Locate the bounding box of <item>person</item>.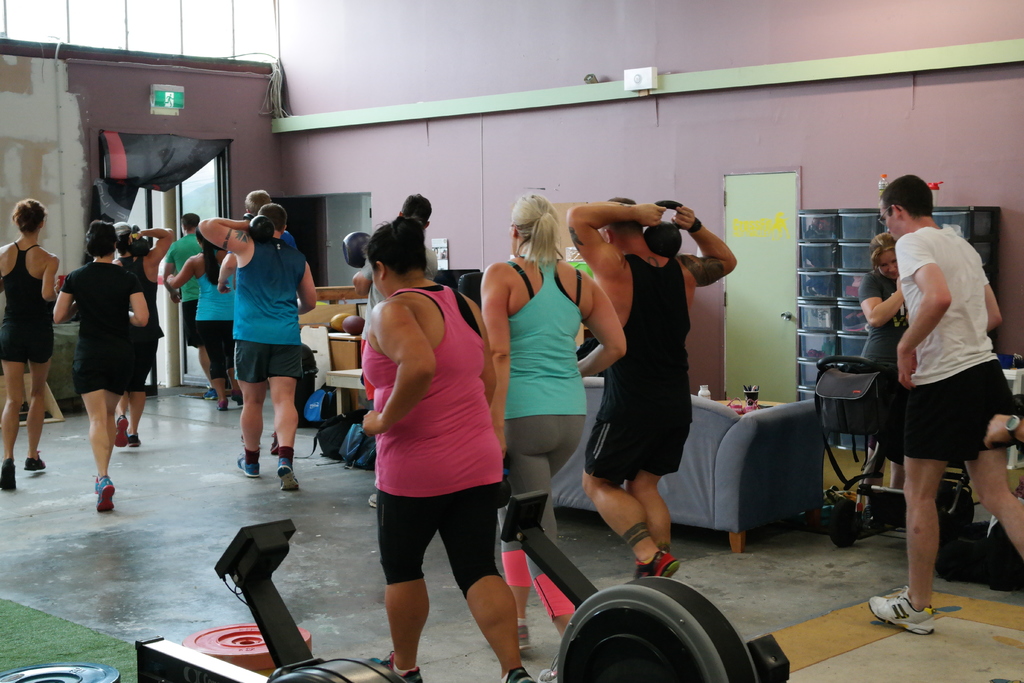
Bounding box: box(163, 214, 244, 409).
